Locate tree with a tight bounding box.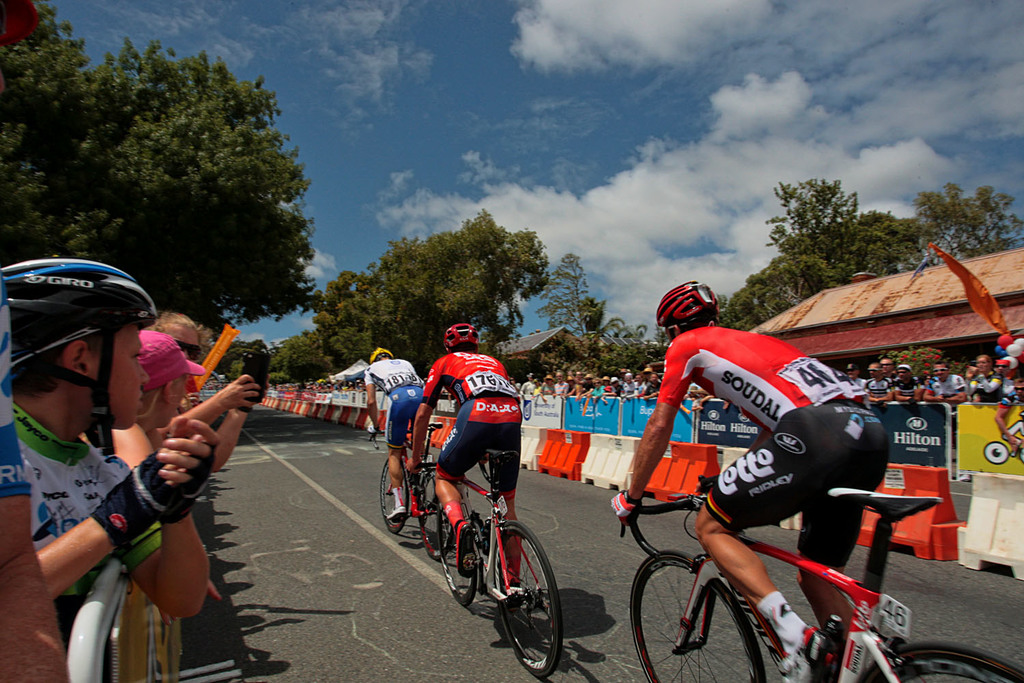
locate(534, 249, 593, 337).
